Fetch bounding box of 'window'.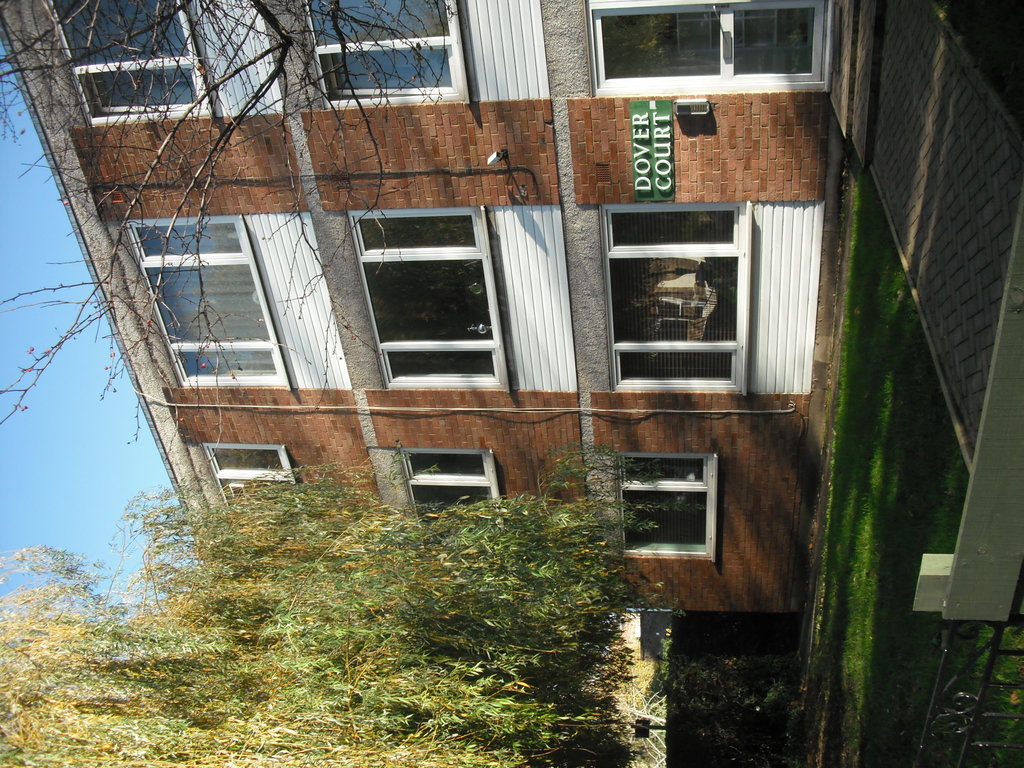
Bbox: rect(348, 204, 509, 392).
